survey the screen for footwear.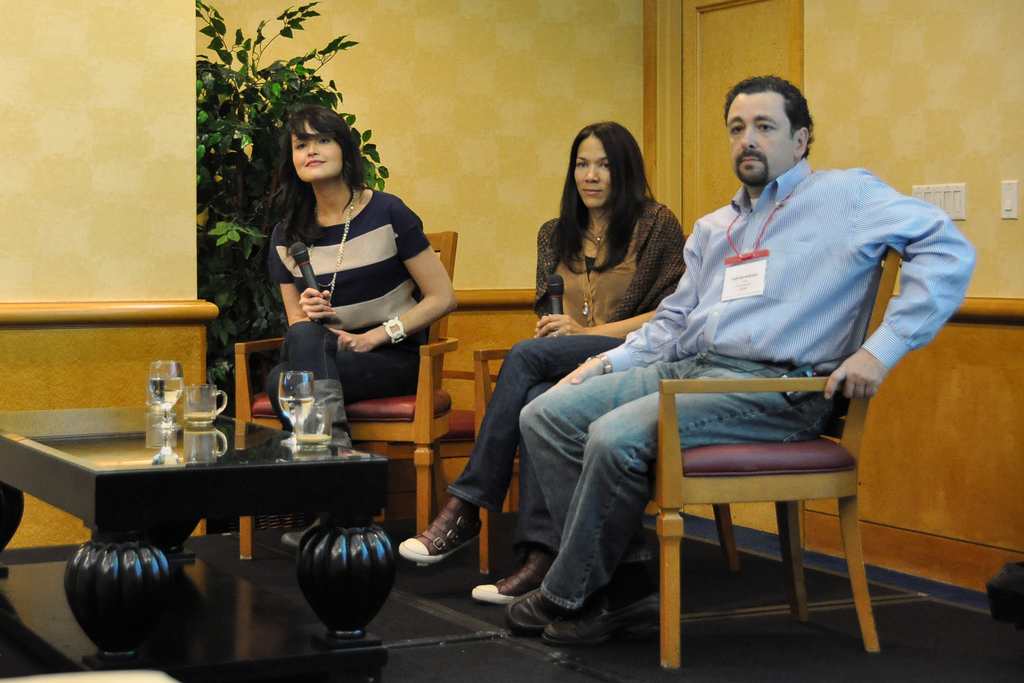
Survey found: BBox(534, 598, 620, 647).
